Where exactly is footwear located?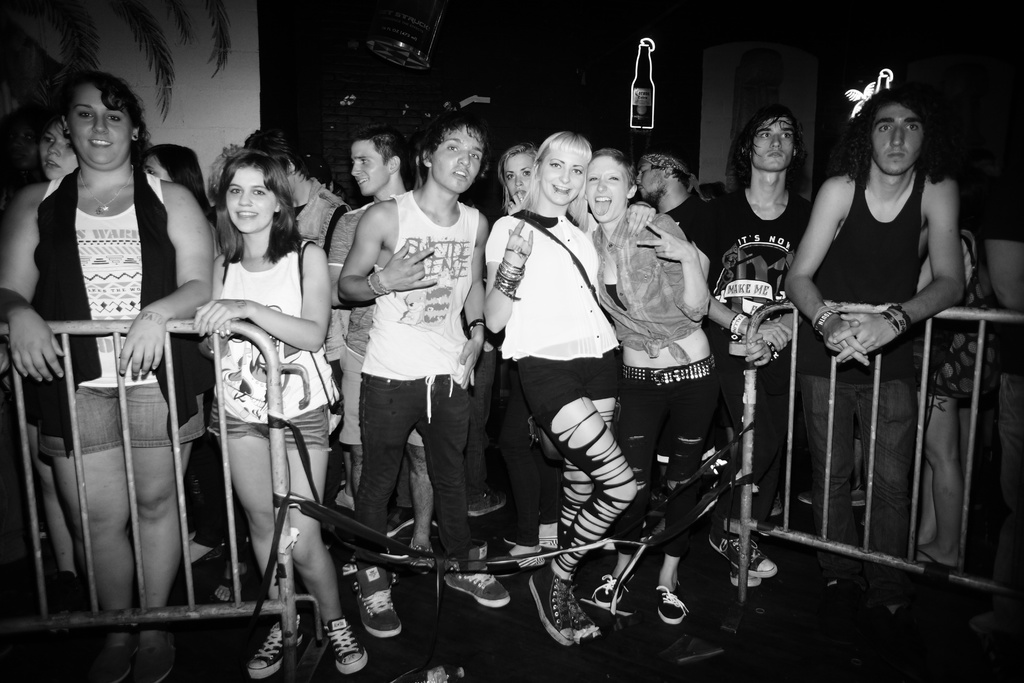
Its bounding box is 653,582,689,627.
